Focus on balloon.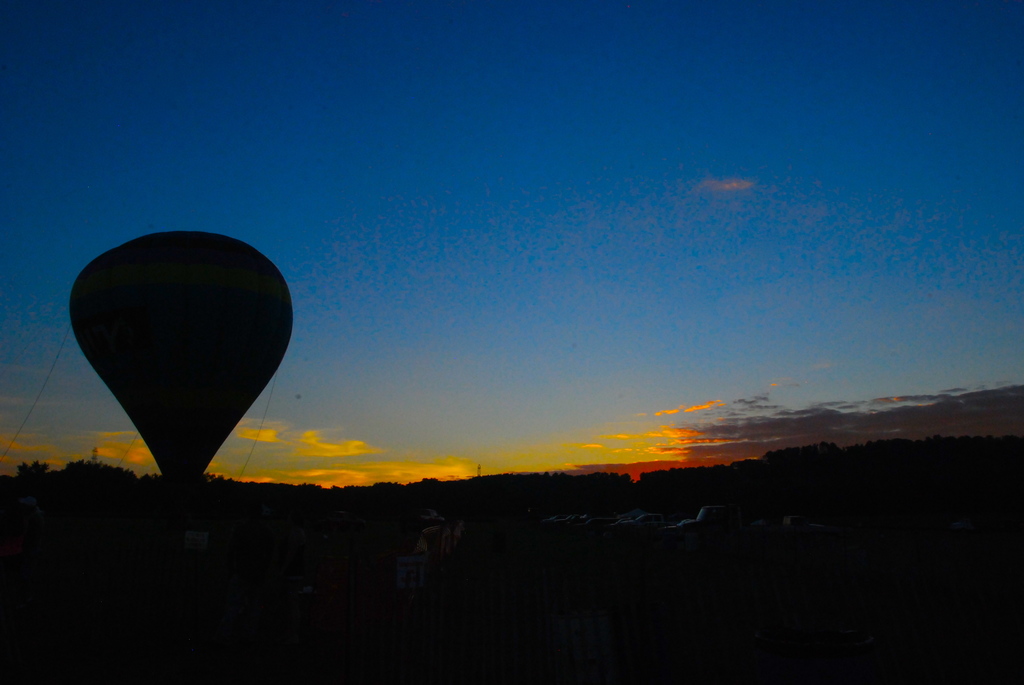
Focused at detection(70, 231, 286, 471).
